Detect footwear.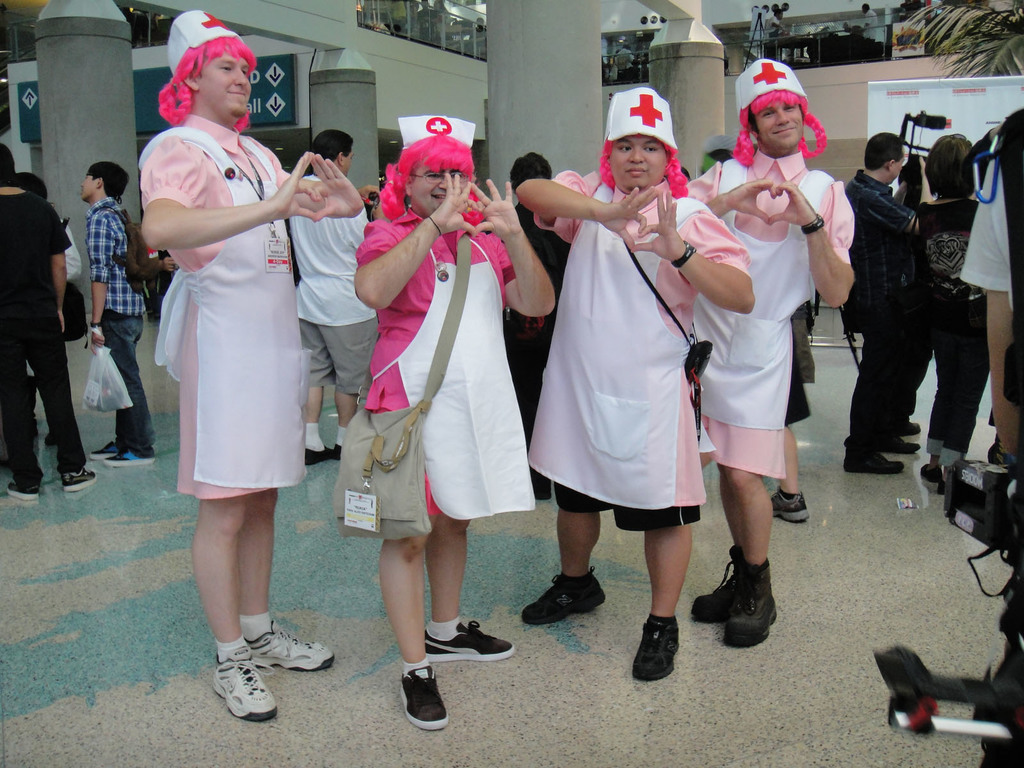
Detected at (213, 663, 278, 720).
